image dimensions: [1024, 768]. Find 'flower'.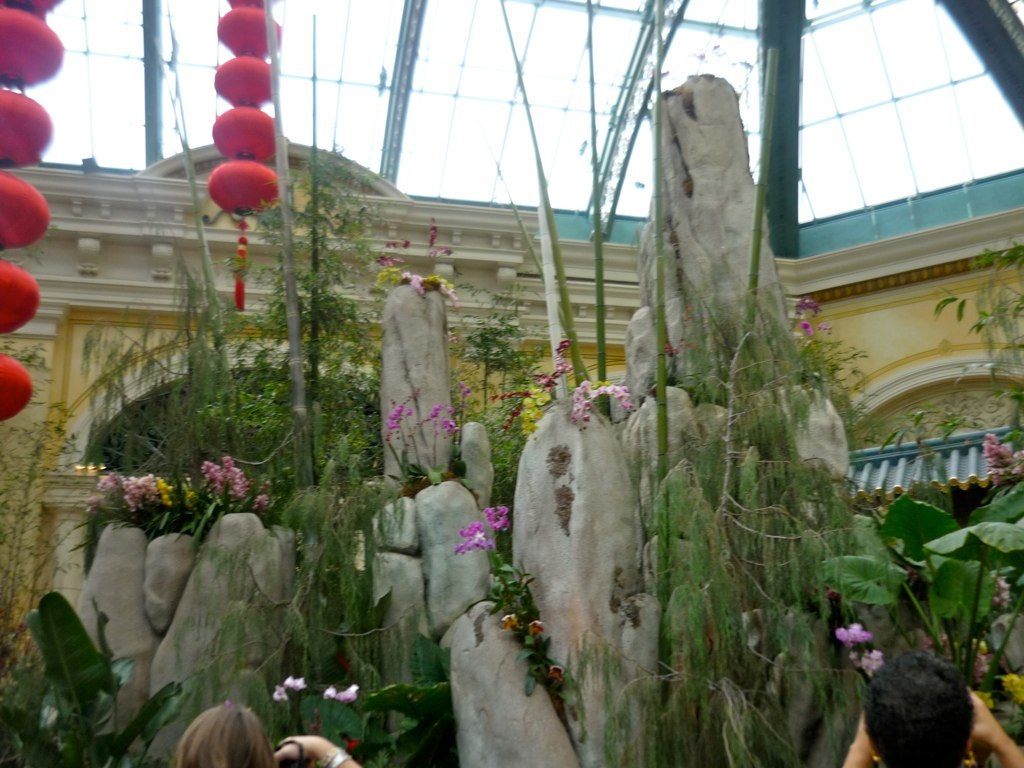
x1=284 y1=675 x2=309 y2=690.
